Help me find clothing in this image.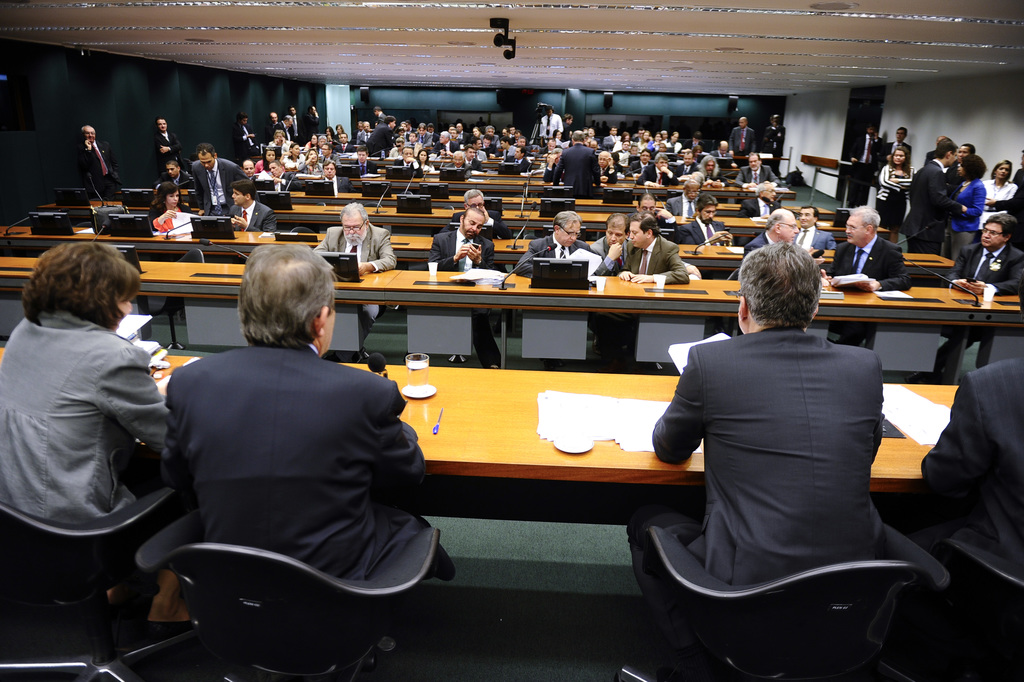
Found it: left=949, top=246, right=1023, bottom=302.
